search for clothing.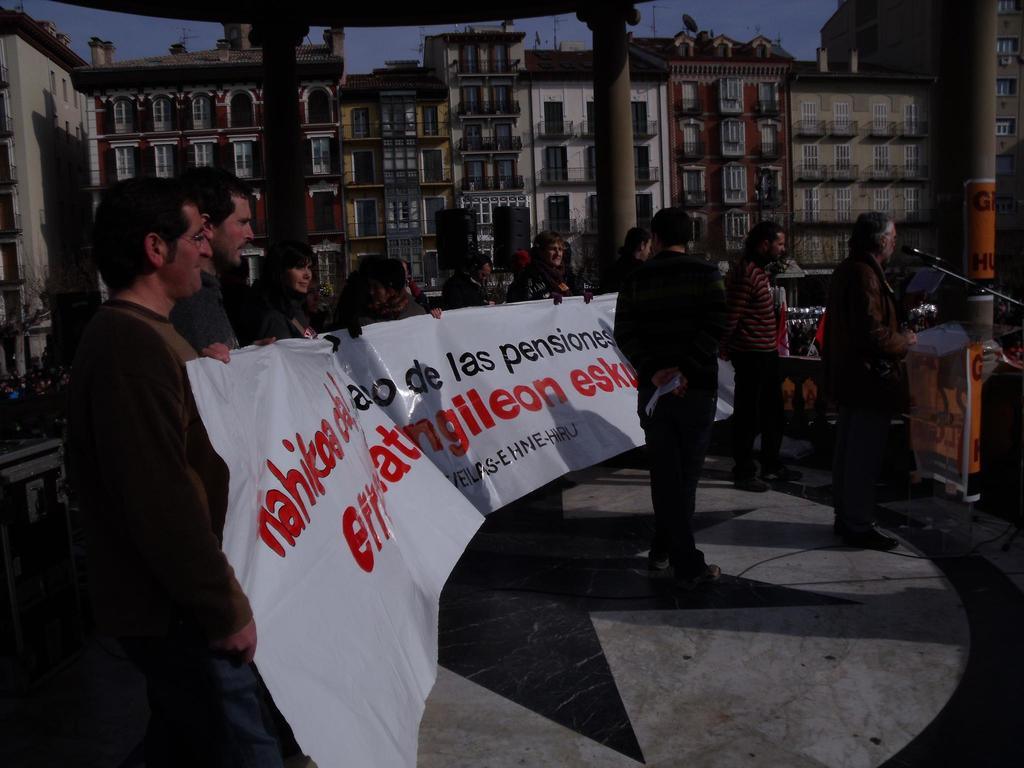
Found at (x1=198, y1=279, x2=234, y2=353).
